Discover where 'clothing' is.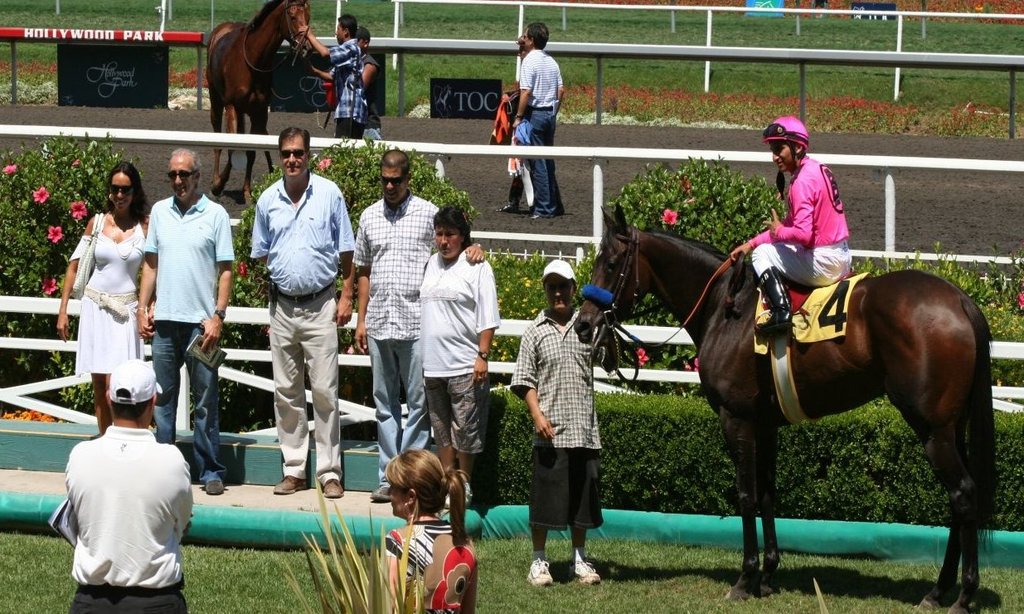
Discovered at <bbox>417, 240, 500, 456</bbox>.
